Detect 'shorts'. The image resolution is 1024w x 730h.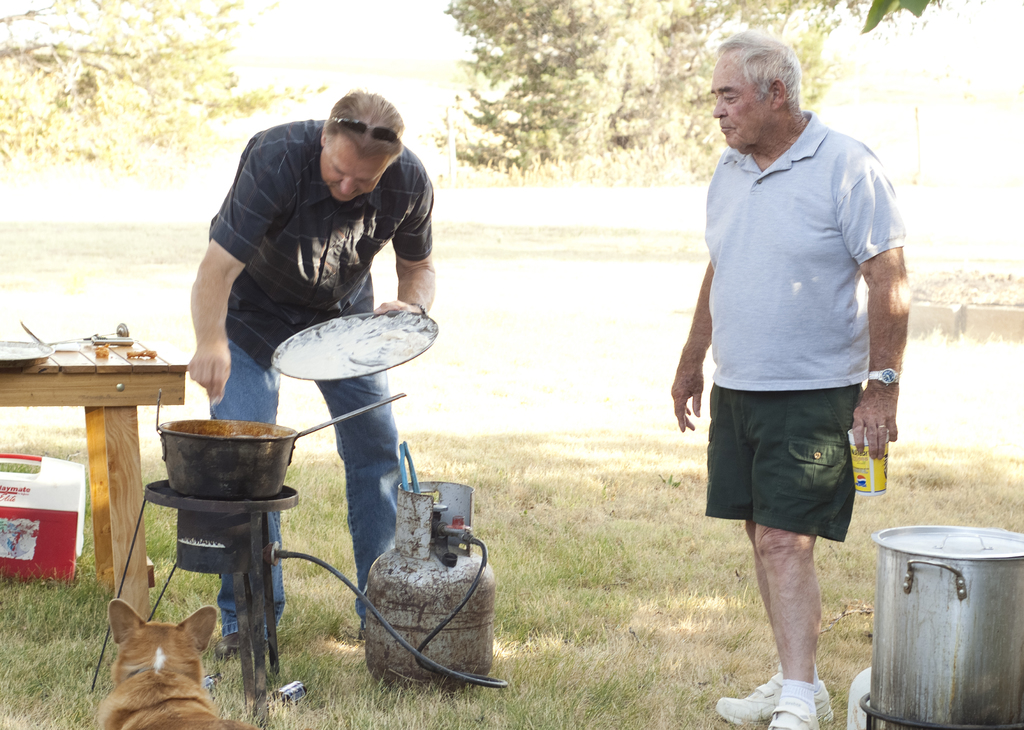
[712, 394, 880, 546].
